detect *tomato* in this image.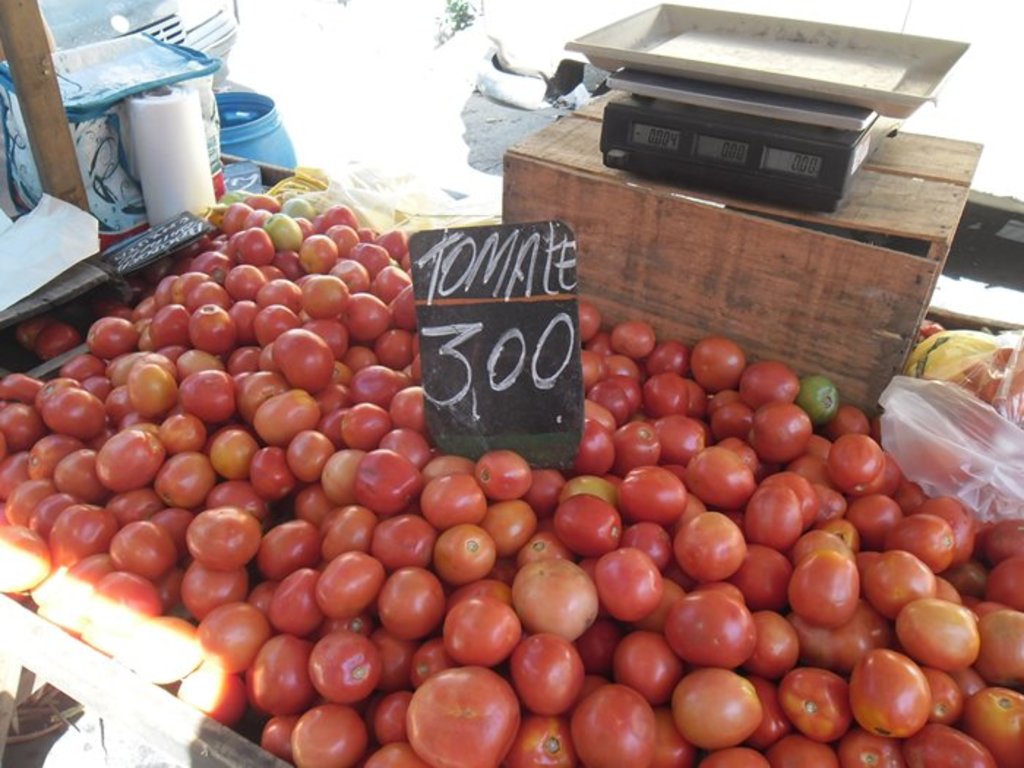
Detection: crop(787, 551, 866, 623).
